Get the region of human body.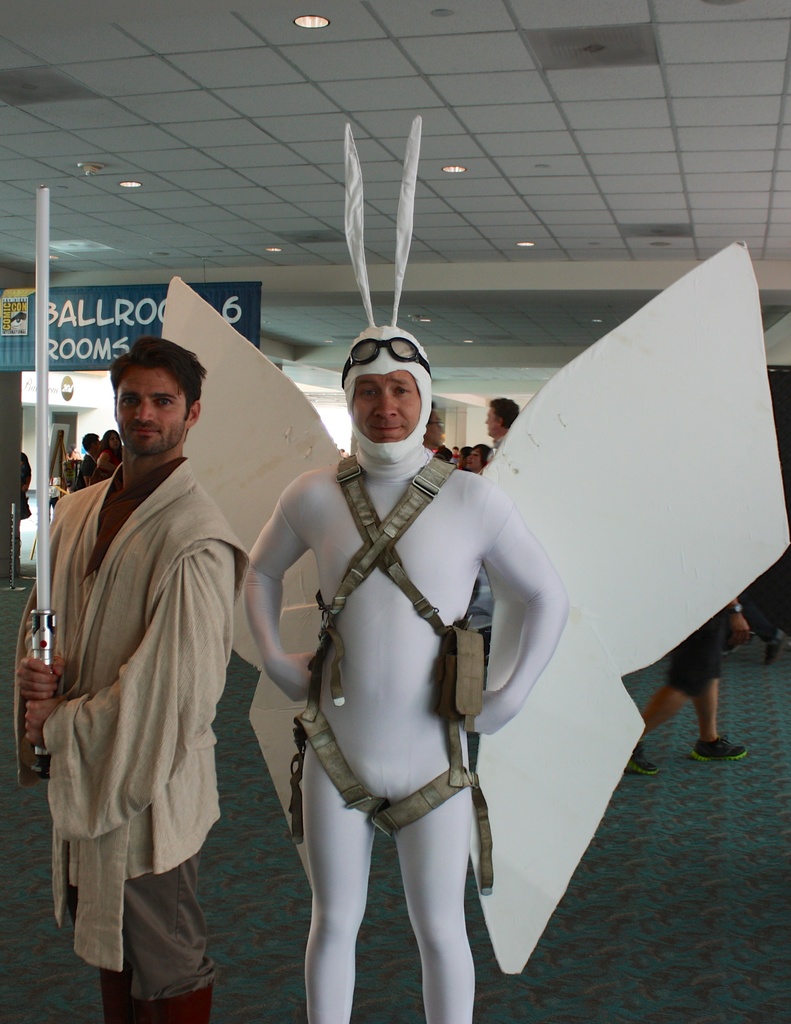
l=64, t=449, r=97, b=494.
